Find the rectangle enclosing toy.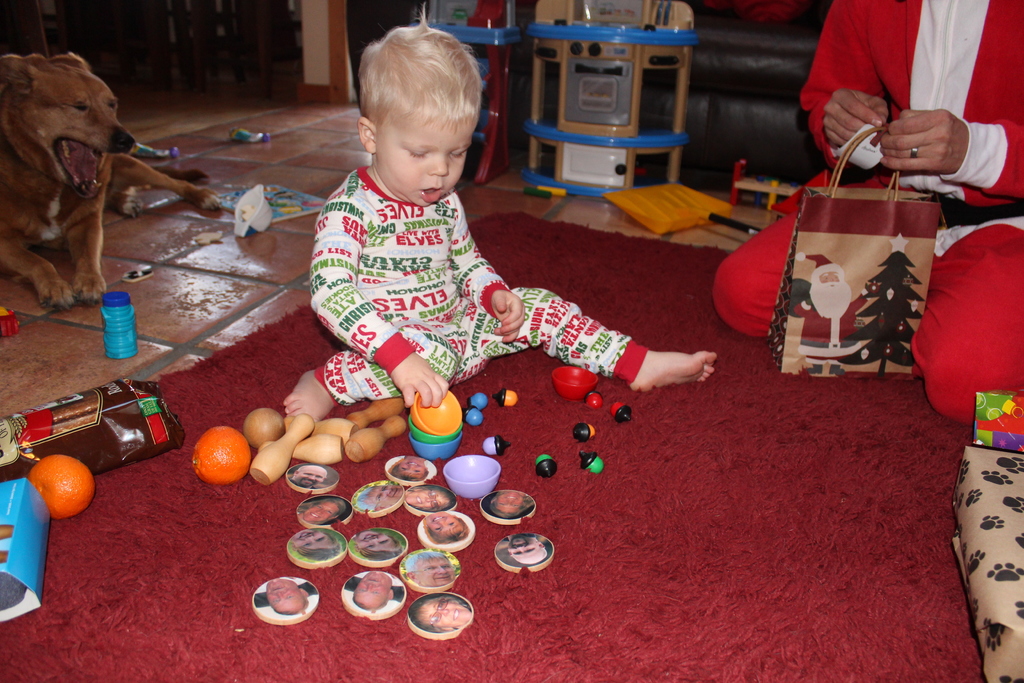
340, 416, 393, 464.
